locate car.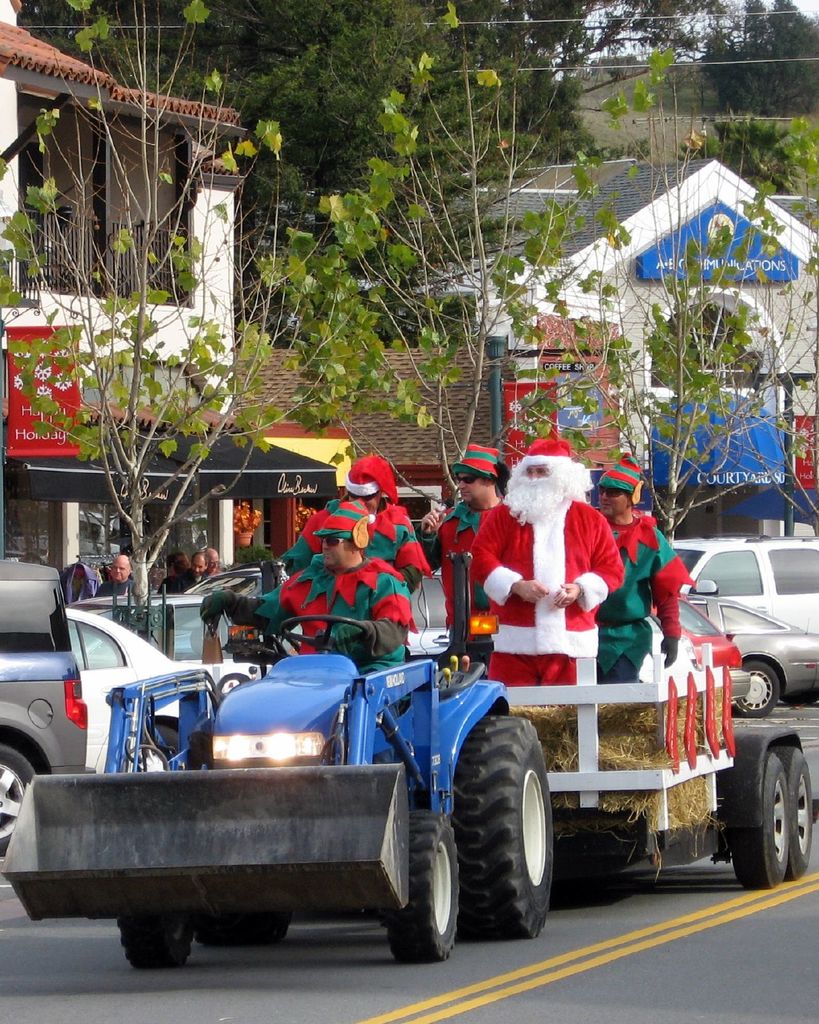
Bounding box: crop(148, 566, 449, 662).
